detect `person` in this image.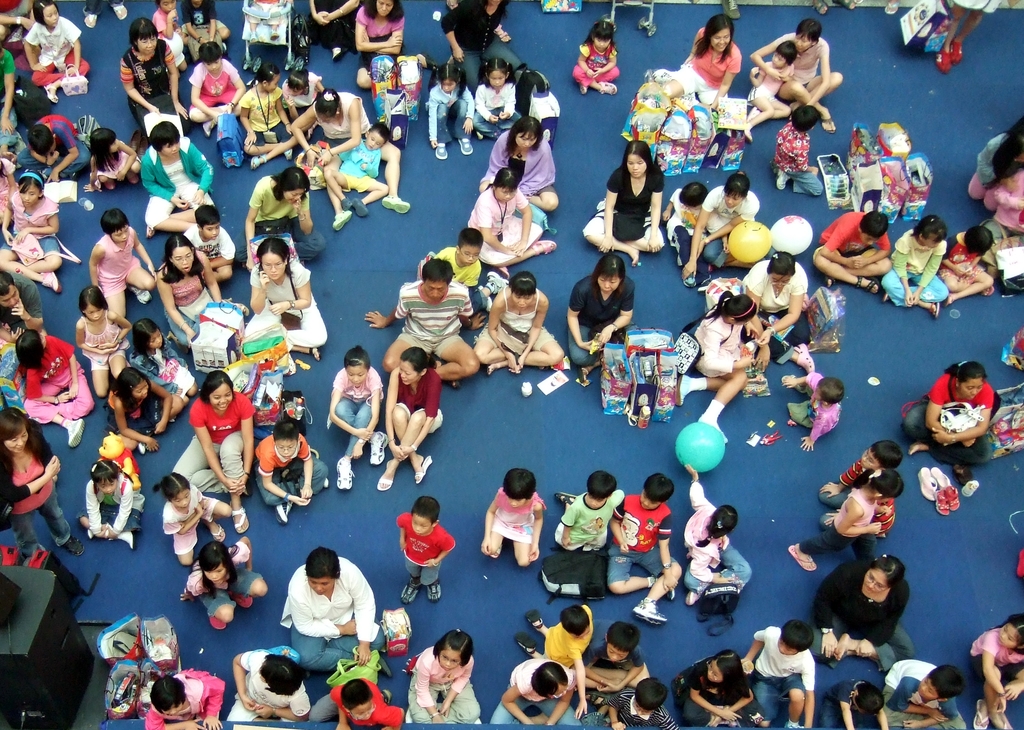
Detection: region(161, 470, 237, 569).
